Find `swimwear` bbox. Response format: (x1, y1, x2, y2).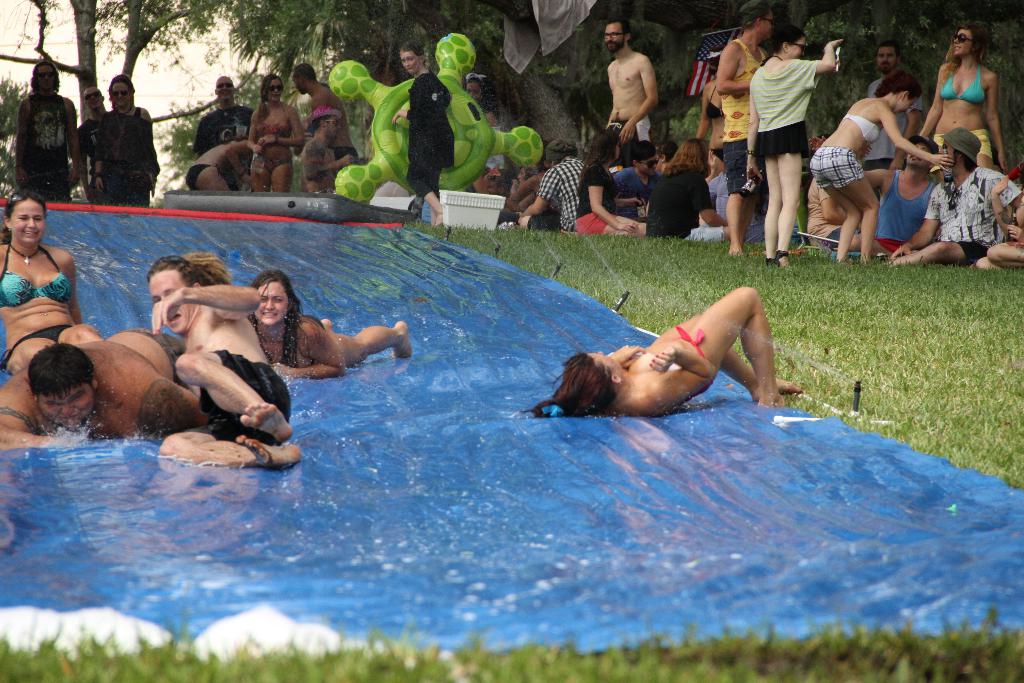
(0, 319, 70, 372).
